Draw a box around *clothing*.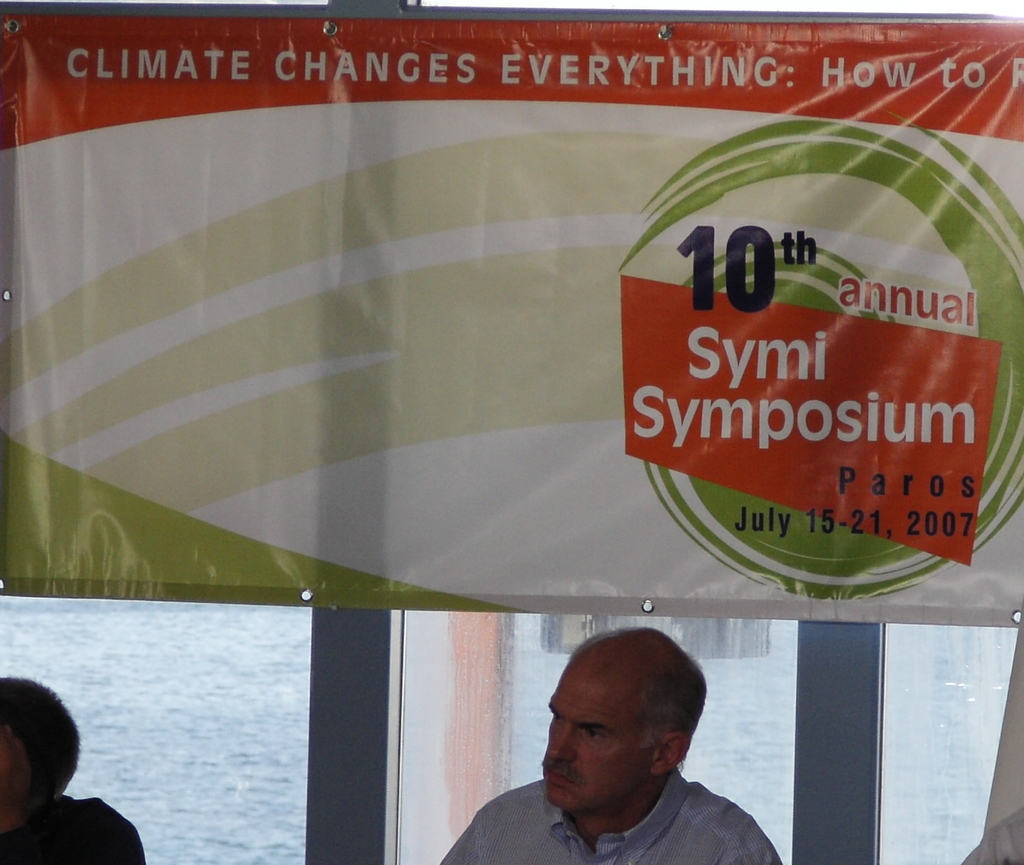
bbox=(0, 789, 142, 864).
